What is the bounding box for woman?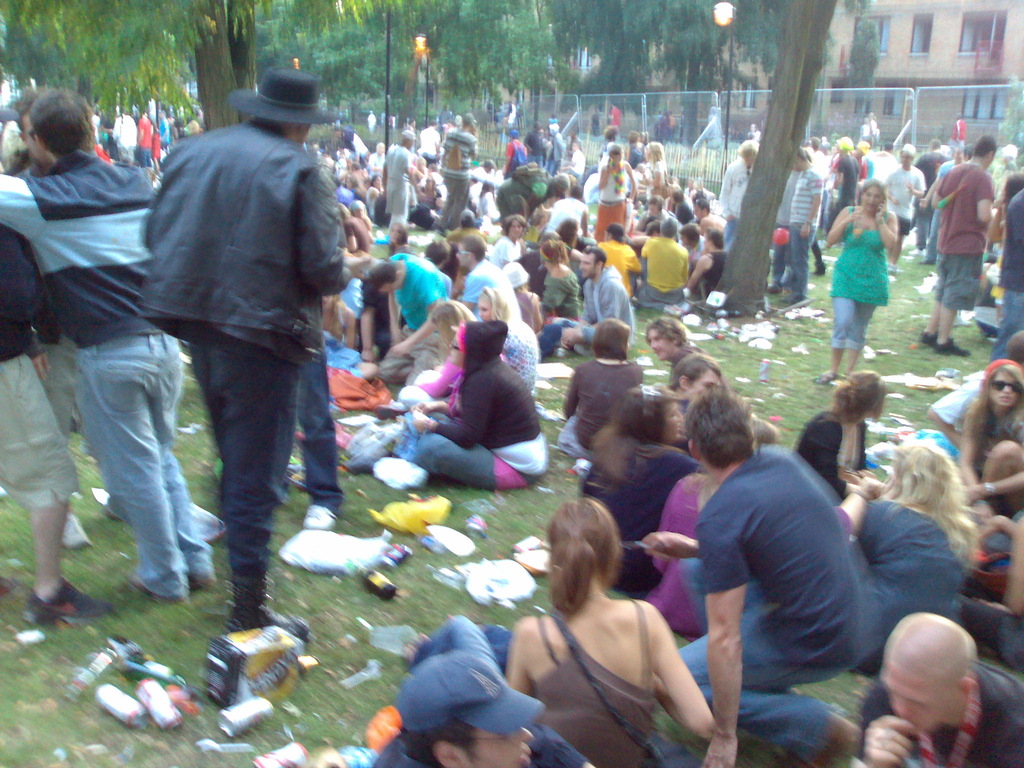
(400,301,475,407).
